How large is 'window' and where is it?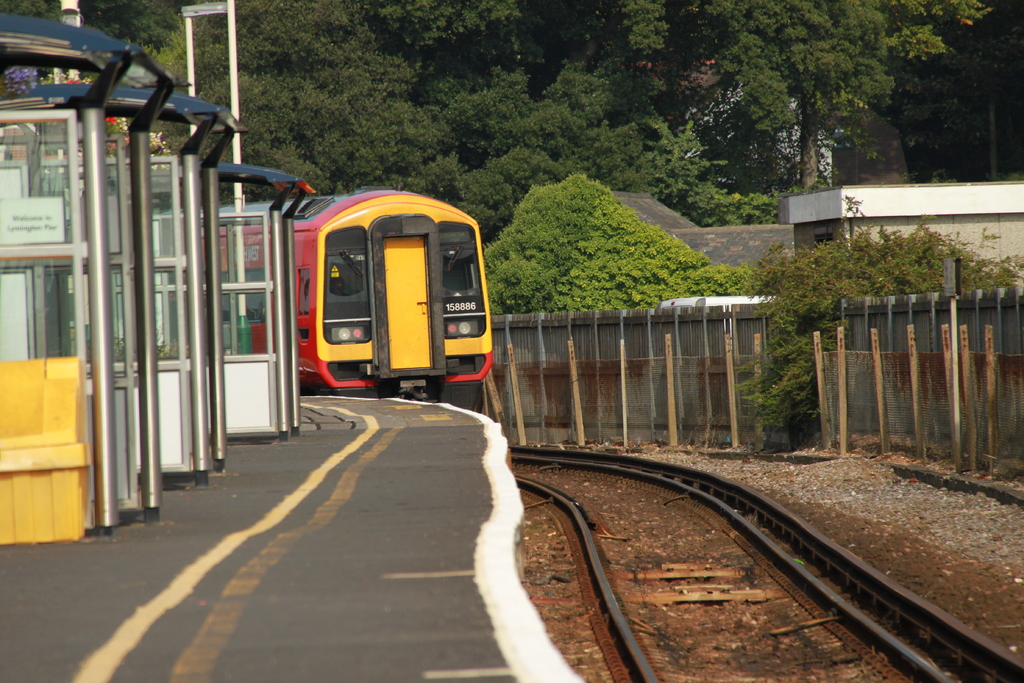
Bounding box: BBox(155, 267, 178, 358).
